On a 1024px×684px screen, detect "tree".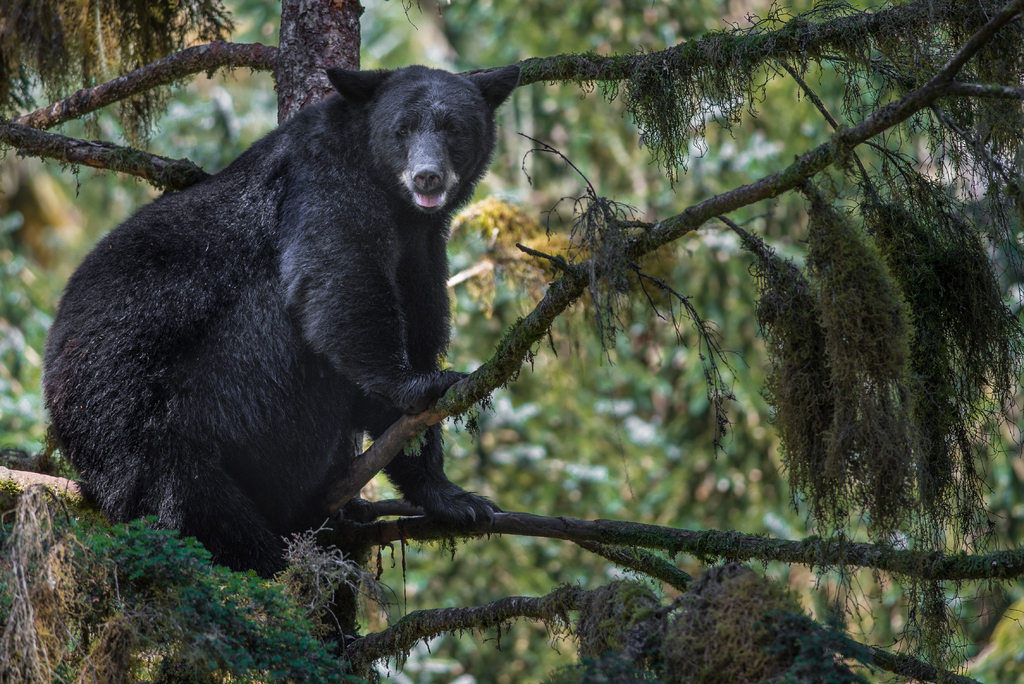
<region>3, 0, 1023, 683</region>.
